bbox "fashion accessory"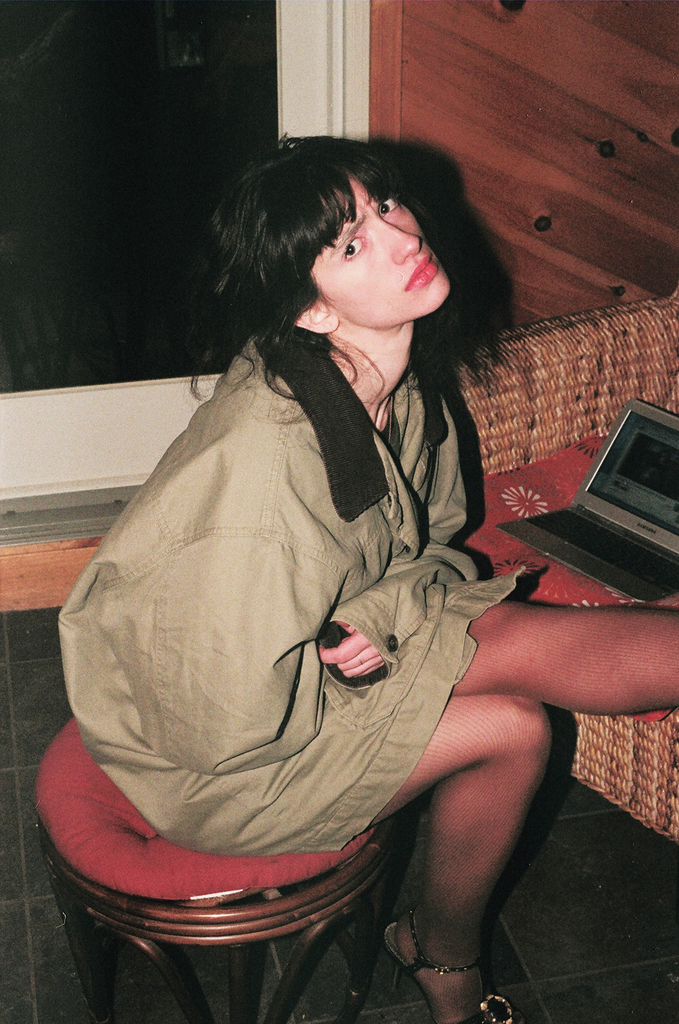
(271, 129, 303, 152)
